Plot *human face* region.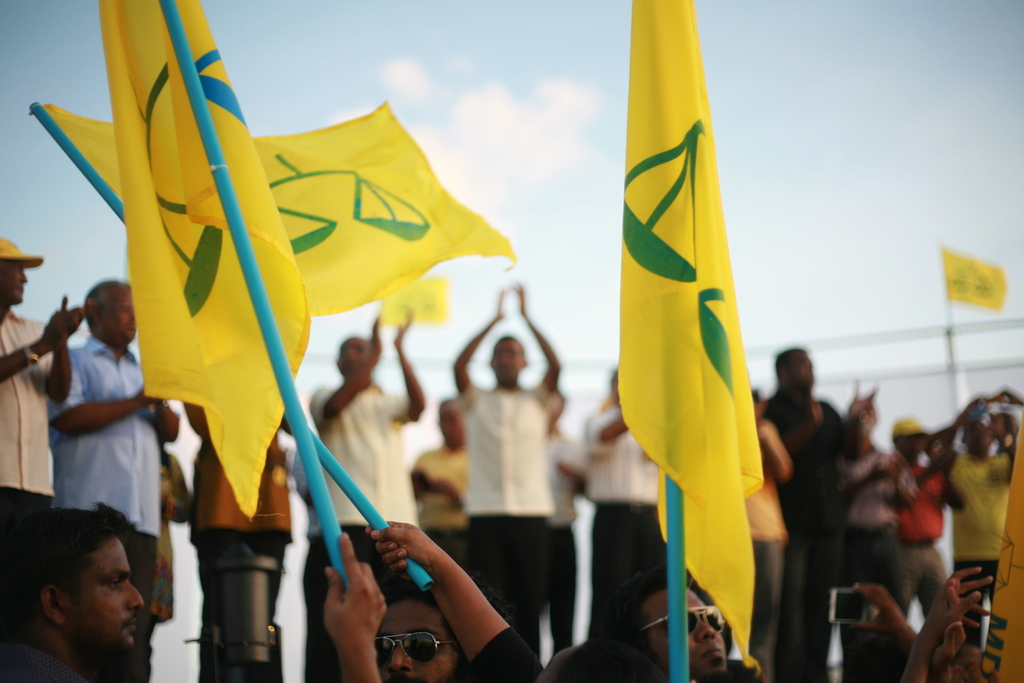
Plotted at x1=638, y1=586, x2=722, y2=671.
